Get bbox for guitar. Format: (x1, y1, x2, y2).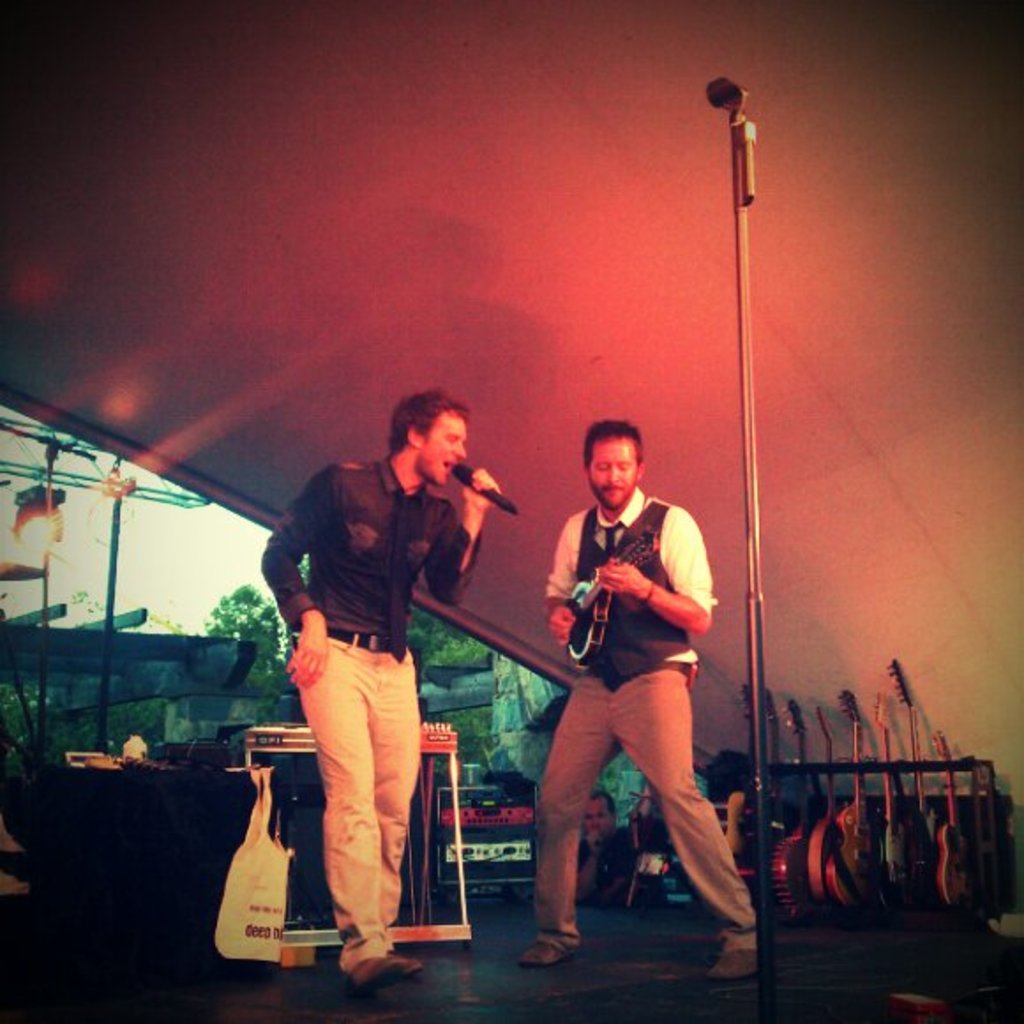
(563, 530, 659, 662).
